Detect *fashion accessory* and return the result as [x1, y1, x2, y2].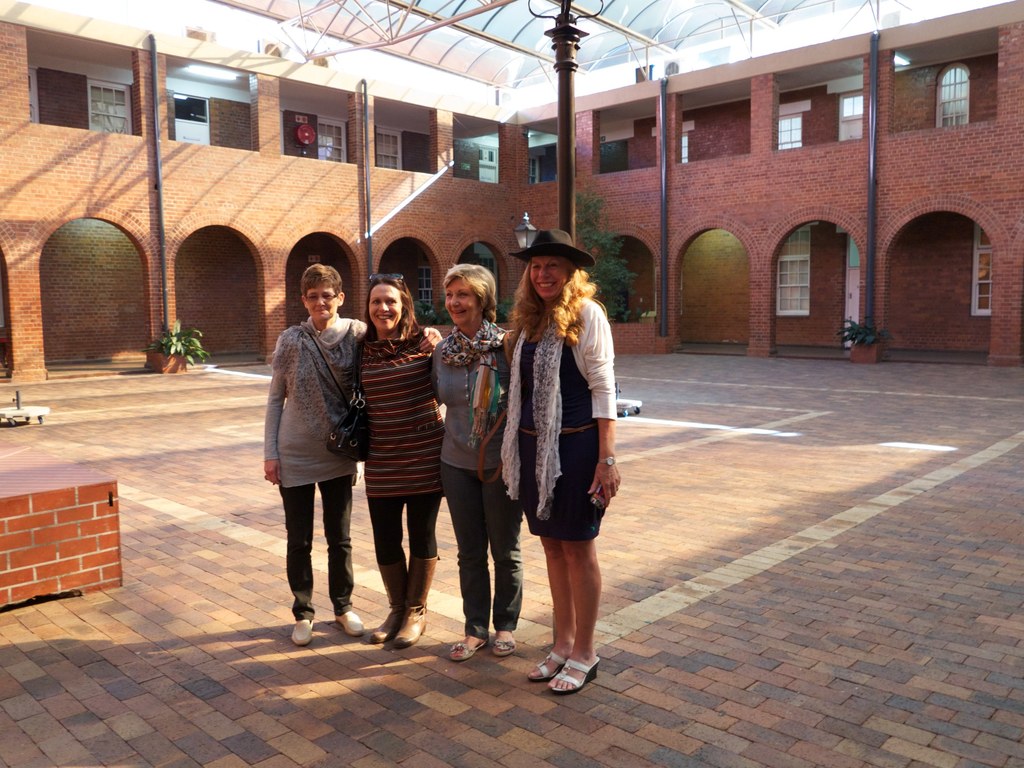
[390, 556, 443, 651].
